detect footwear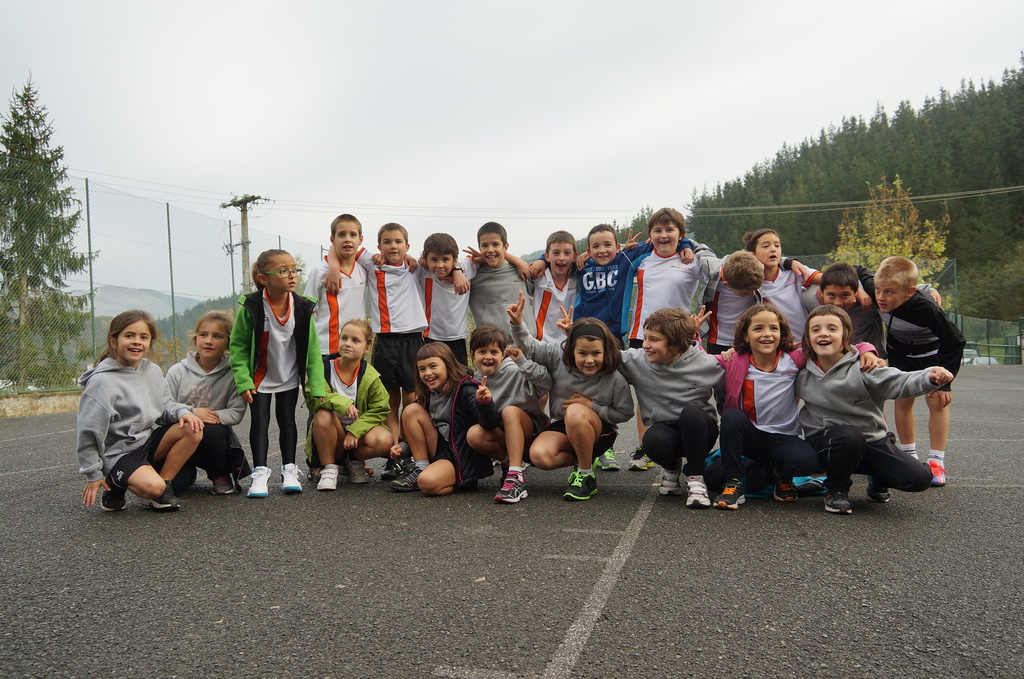
bbox=(454, 480, 483, 491)
